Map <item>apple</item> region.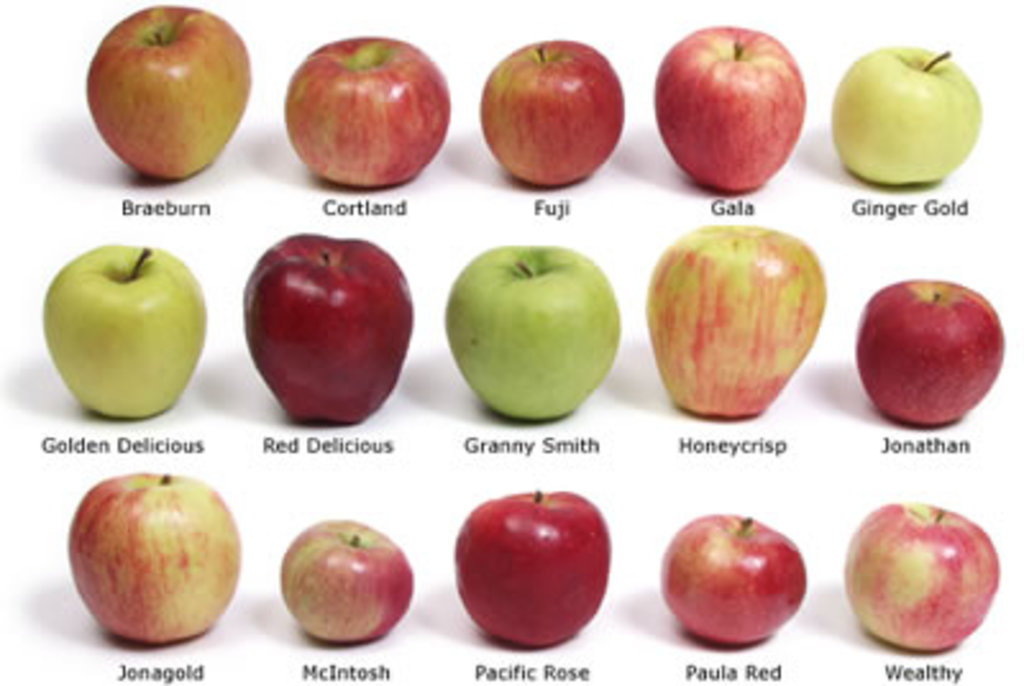
Mapped to [left=67, top=468, right=243, bottom=645].
